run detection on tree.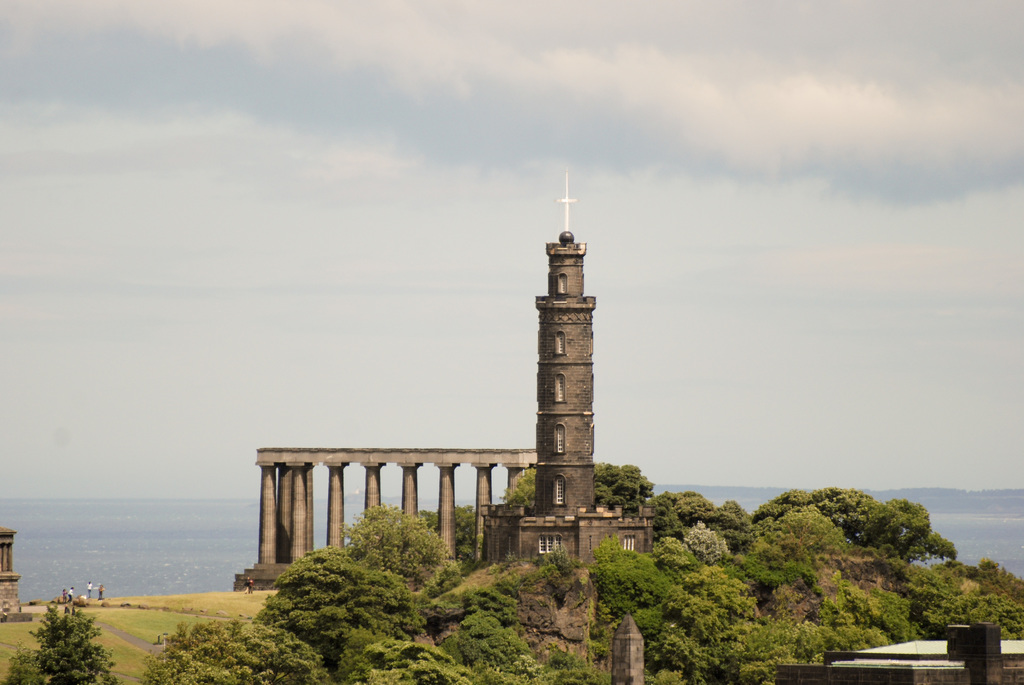
Result: <region>588, 526, 675, 639</region>.
